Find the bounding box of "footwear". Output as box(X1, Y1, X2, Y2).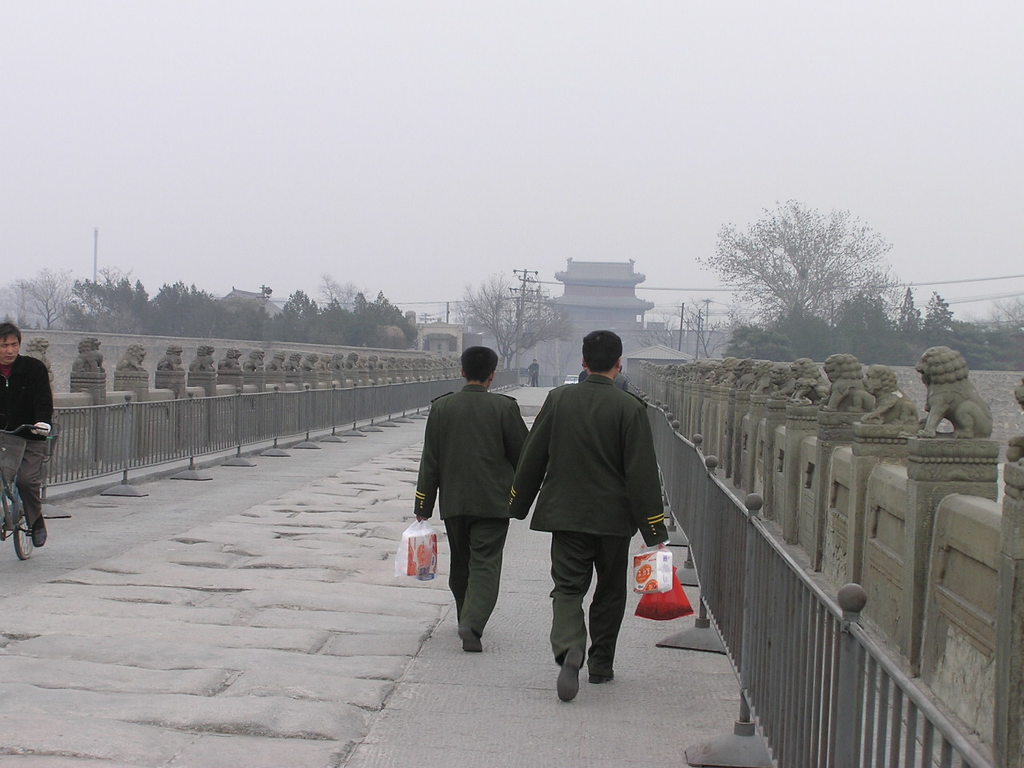
box(451, 618, 478, 654).
